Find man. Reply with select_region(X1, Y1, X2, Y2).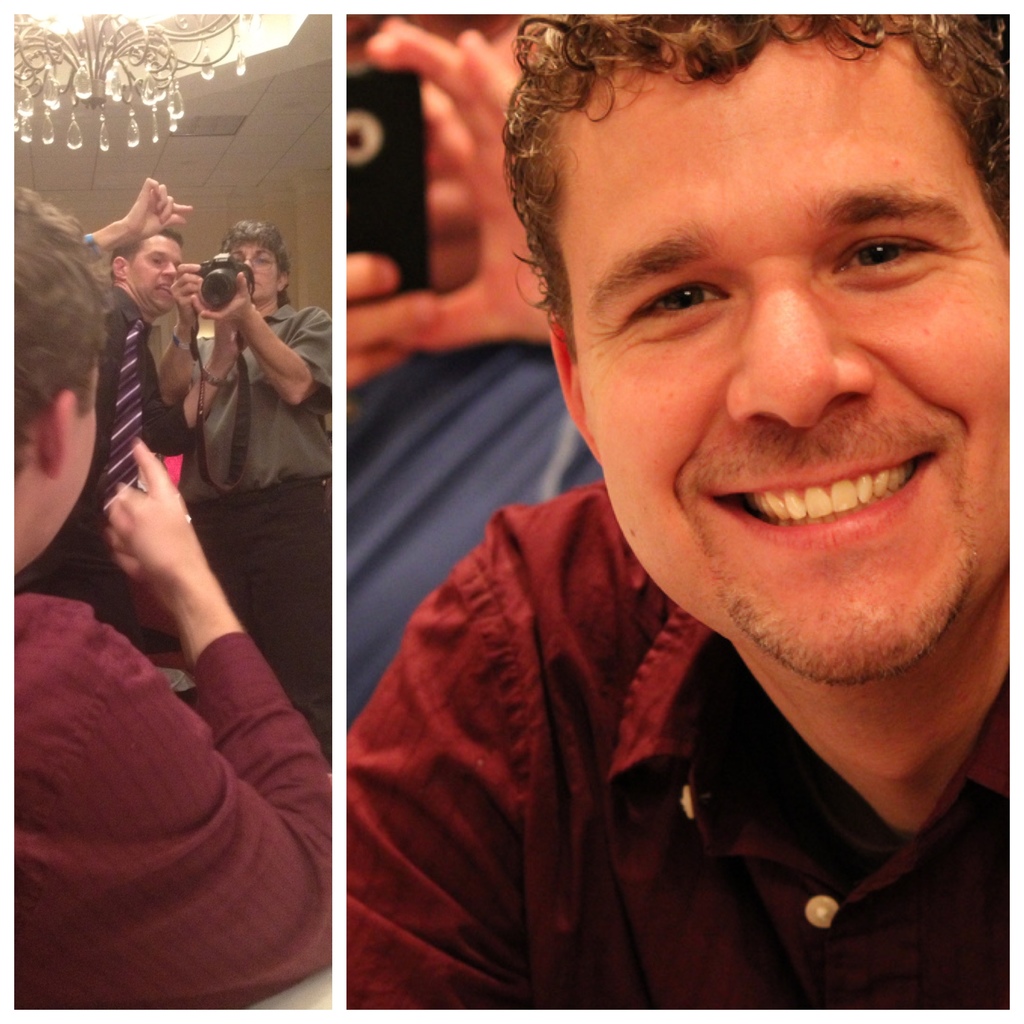
select_region(16, 175, 331, 1008).
